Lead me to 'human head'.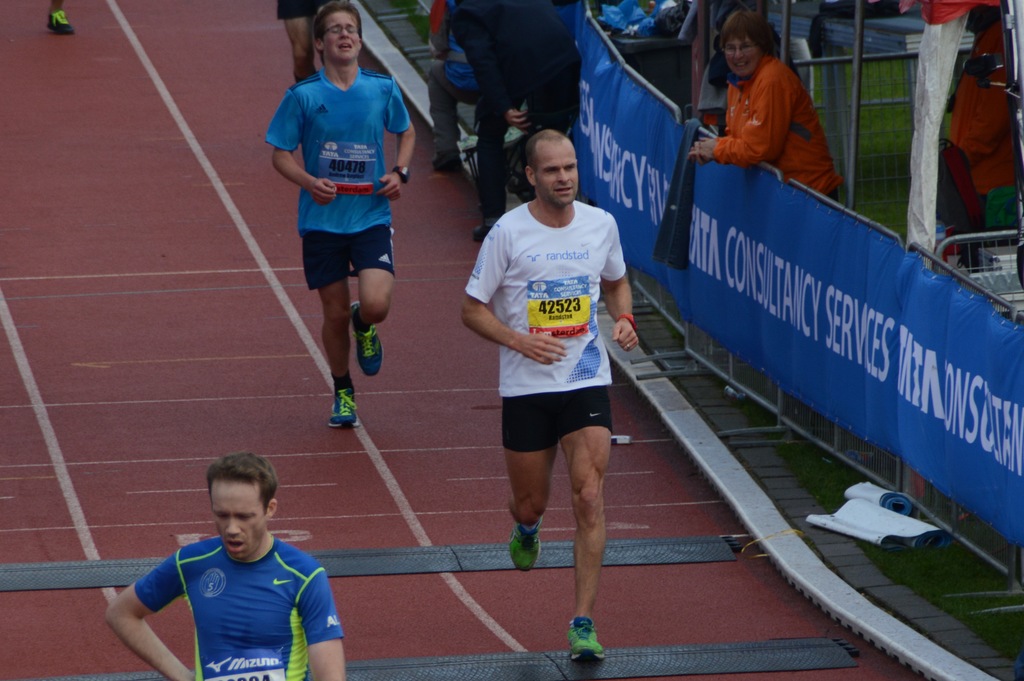
Lead to [x1=519, y1=127, x2=582, y2=209].
